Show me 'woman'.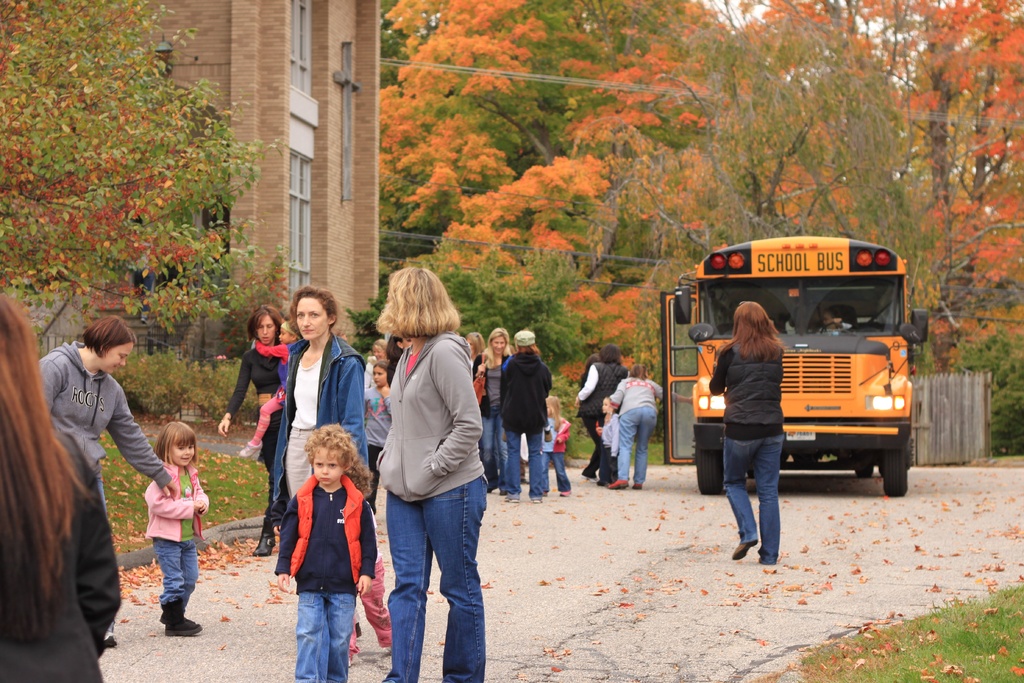
'woman' is here: l=471, t=327, r=511, b=494.
